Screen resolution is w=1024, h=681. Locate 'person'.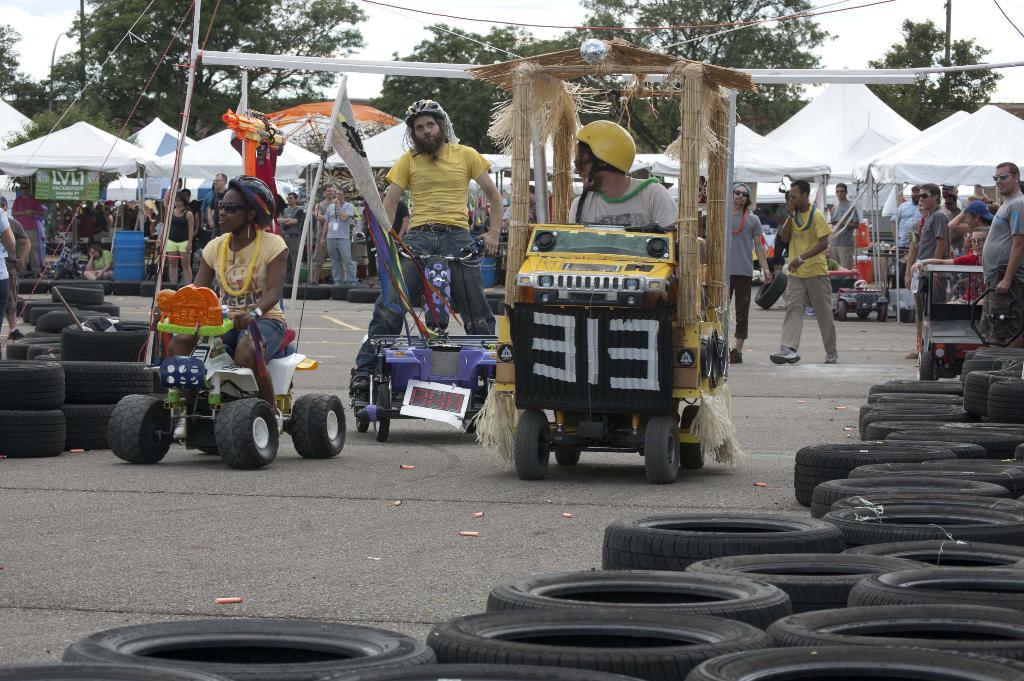
box(910, 223, 989, 306).
